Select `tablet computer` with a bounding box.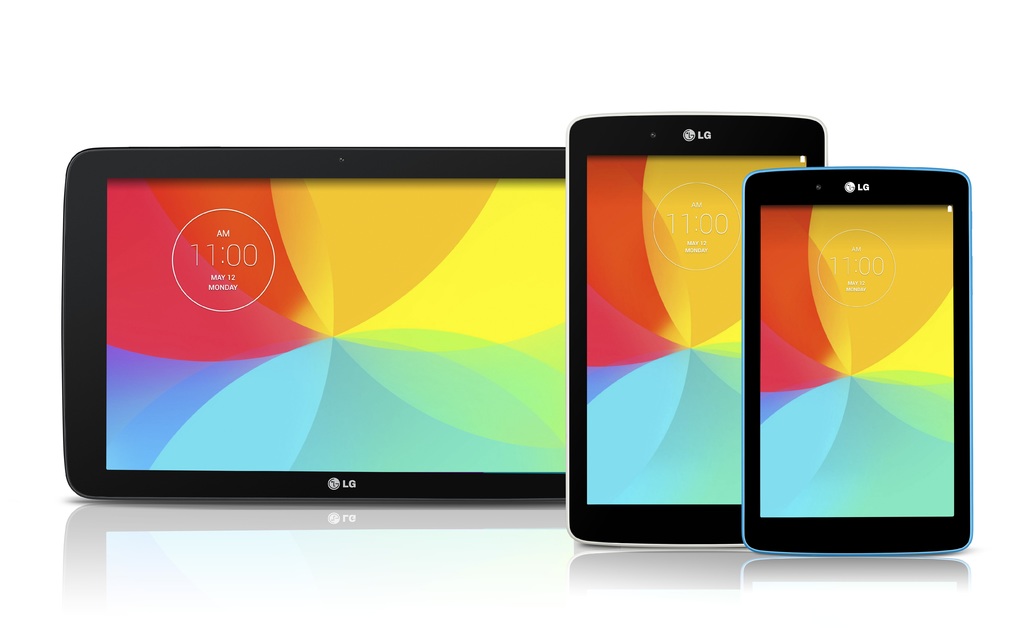
pyautogui.locateOnScreen(62, 147, 567, 500).
